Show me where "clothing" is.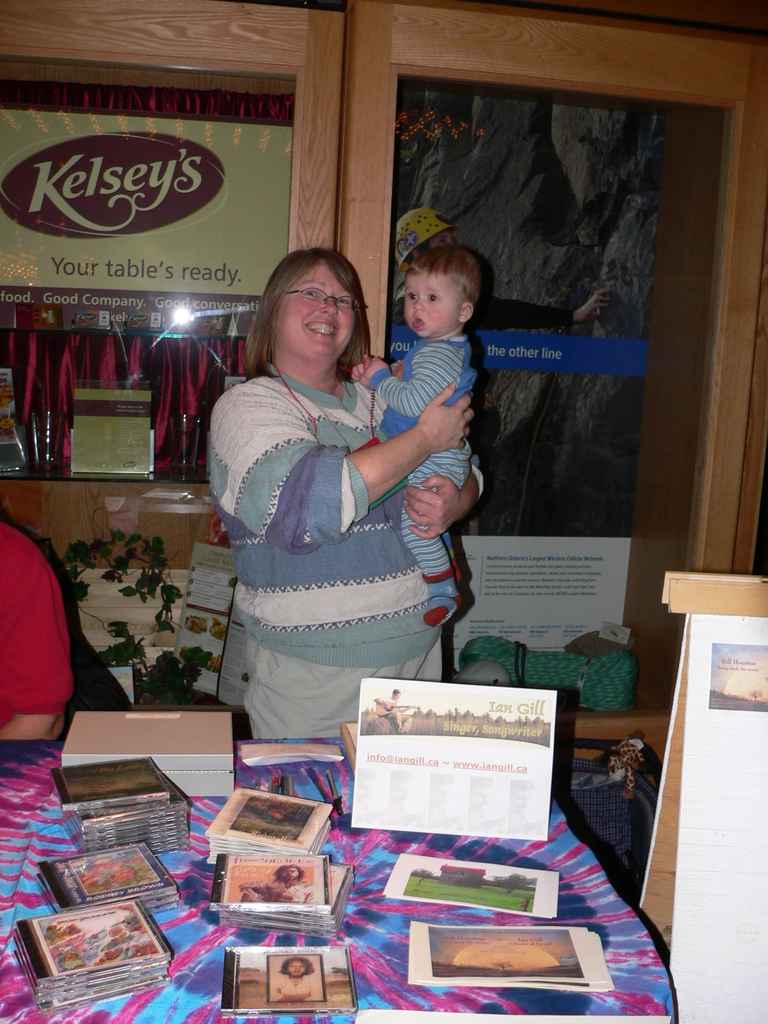
"clothing" is at l=0, t=514, r=72, b=722.
